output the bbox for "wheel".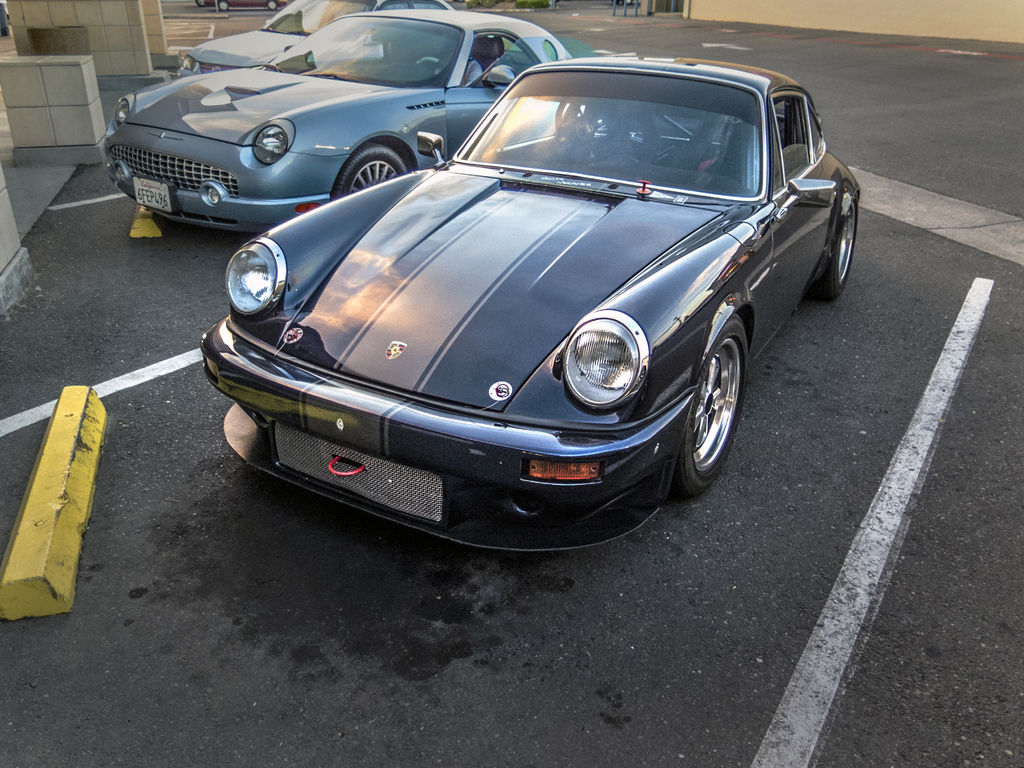
locate(828, 190, 863, 301).
